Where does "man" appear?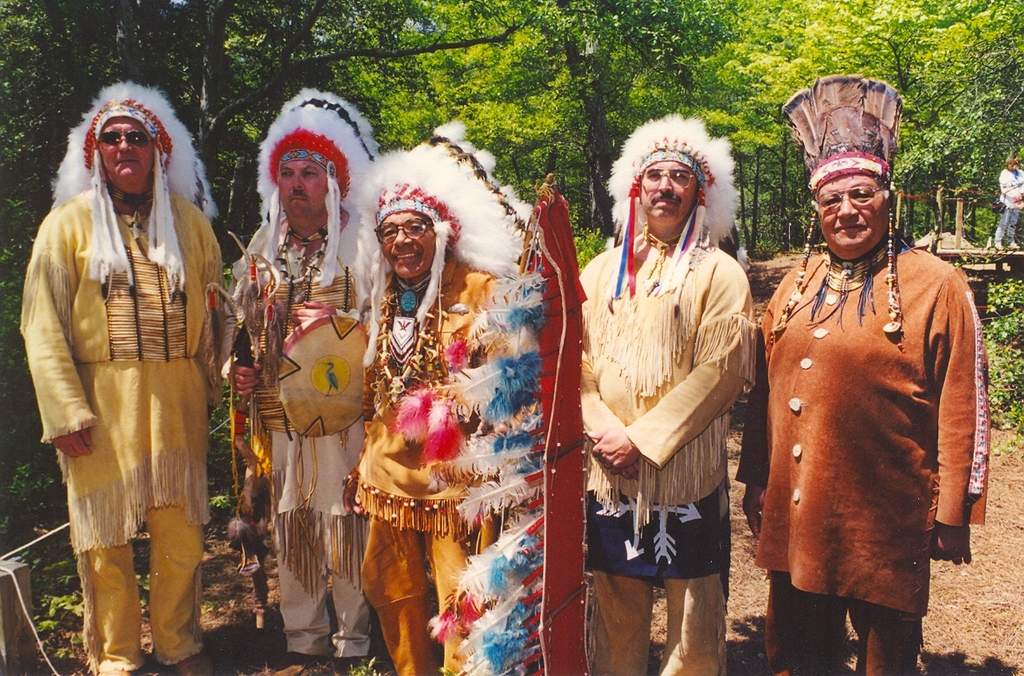
Appears at x1=344, y1=127, x2=523, y2=675.
